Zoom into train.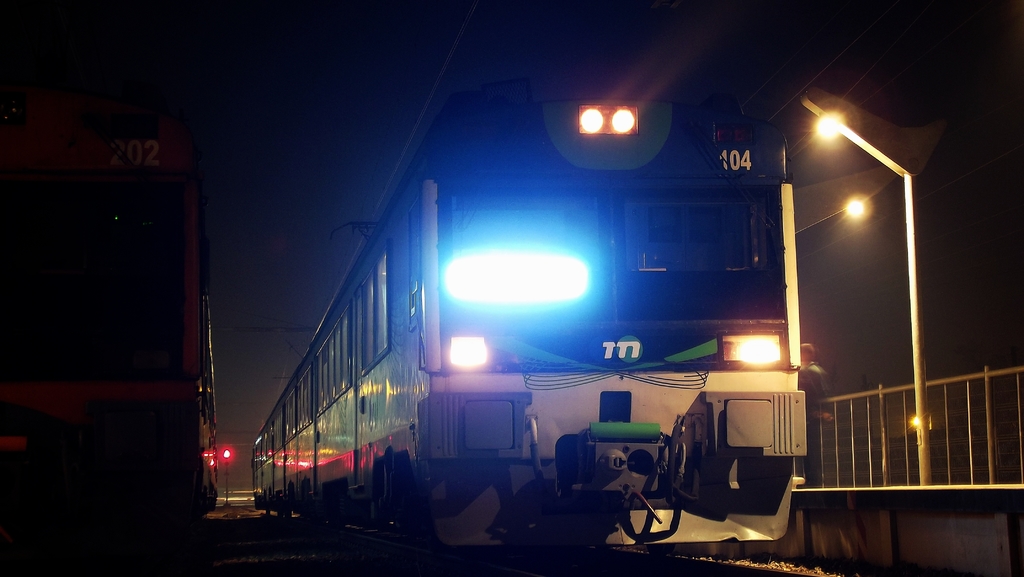
Zoom target: pyautogui.locateOnScreen(250, 22, 792, 576).
